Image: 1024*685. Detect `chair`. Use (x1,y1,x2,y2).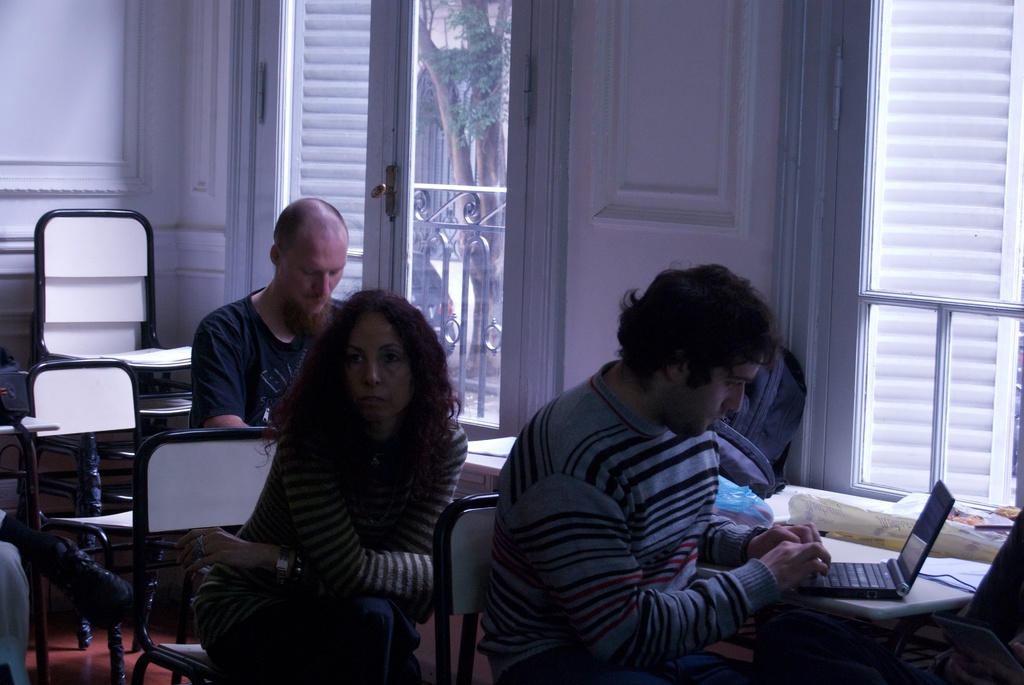
(431,492,502,684).
